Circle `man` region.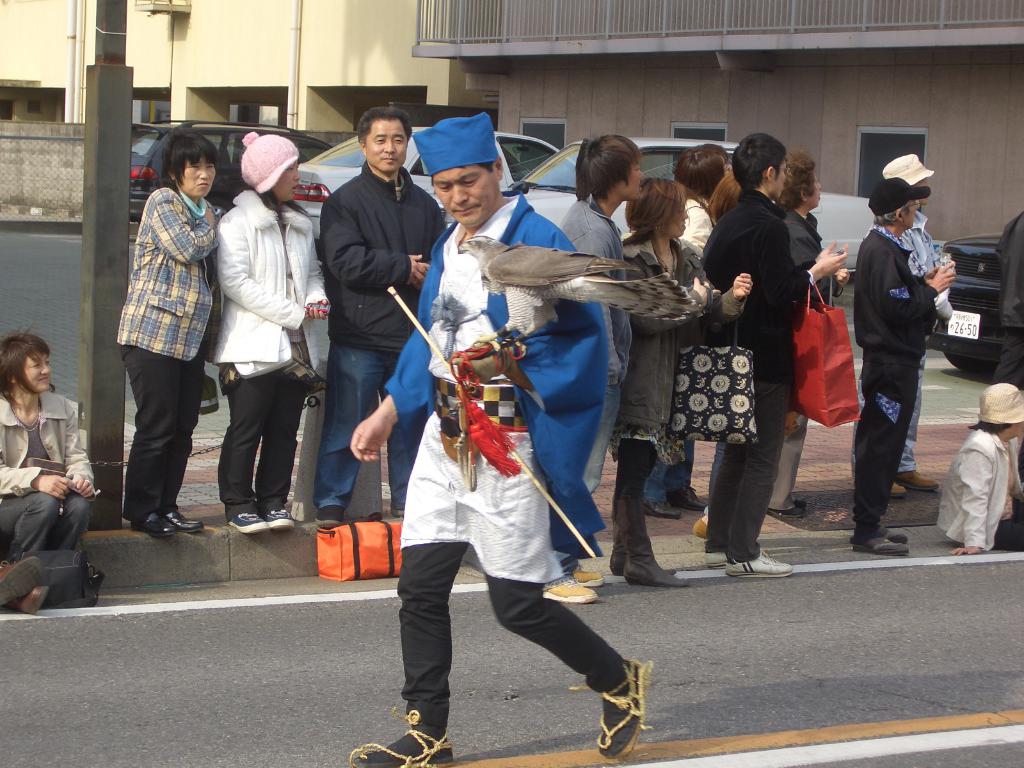
Region: {"x1": 851, "y1": 177, "x2": 953, "y2": 557}.
